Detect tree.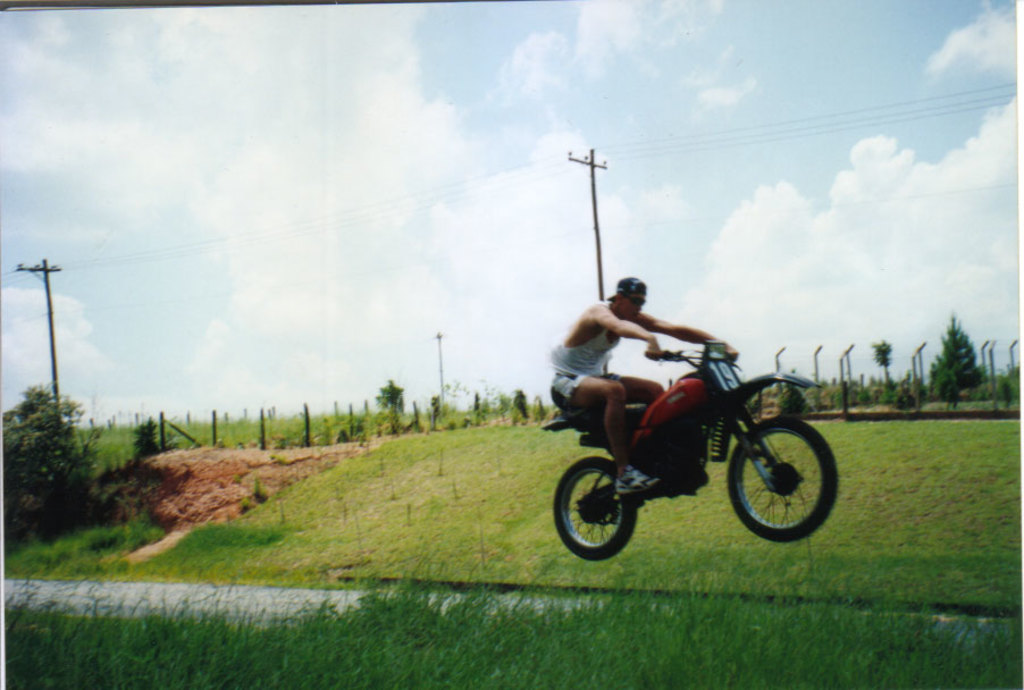
Detected at <box>6,377,90,522</box>.
